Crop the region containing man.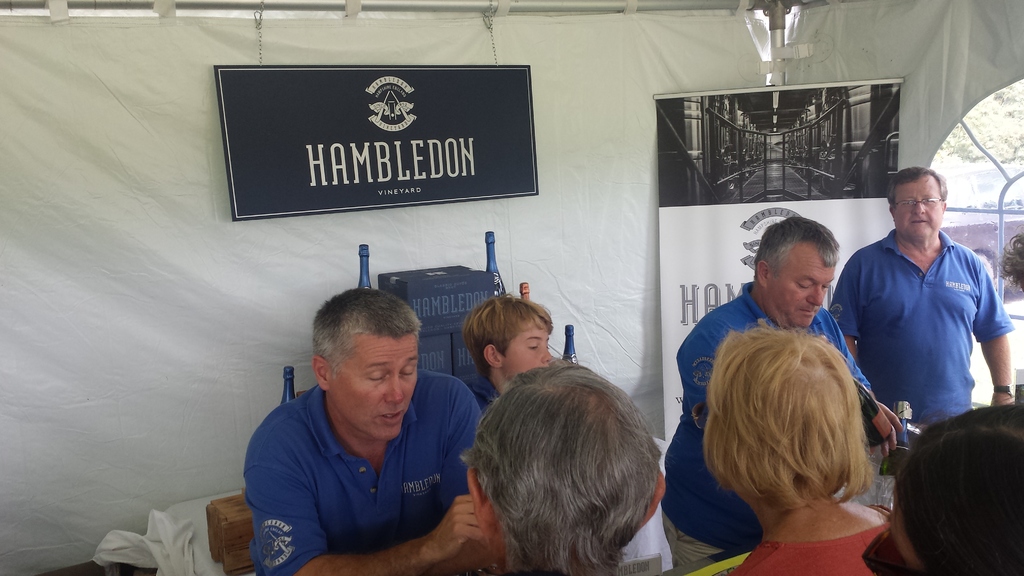
Crop region: region(228, 285, 502, 570).
